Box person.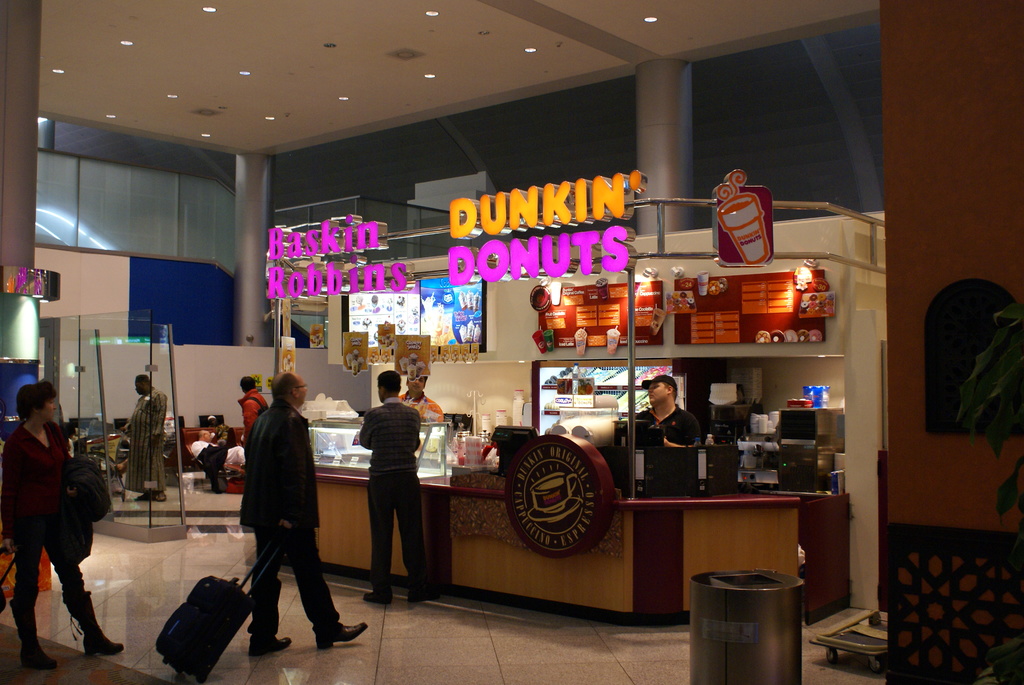
x1=243 y1=373 x2=367 y2=652.
